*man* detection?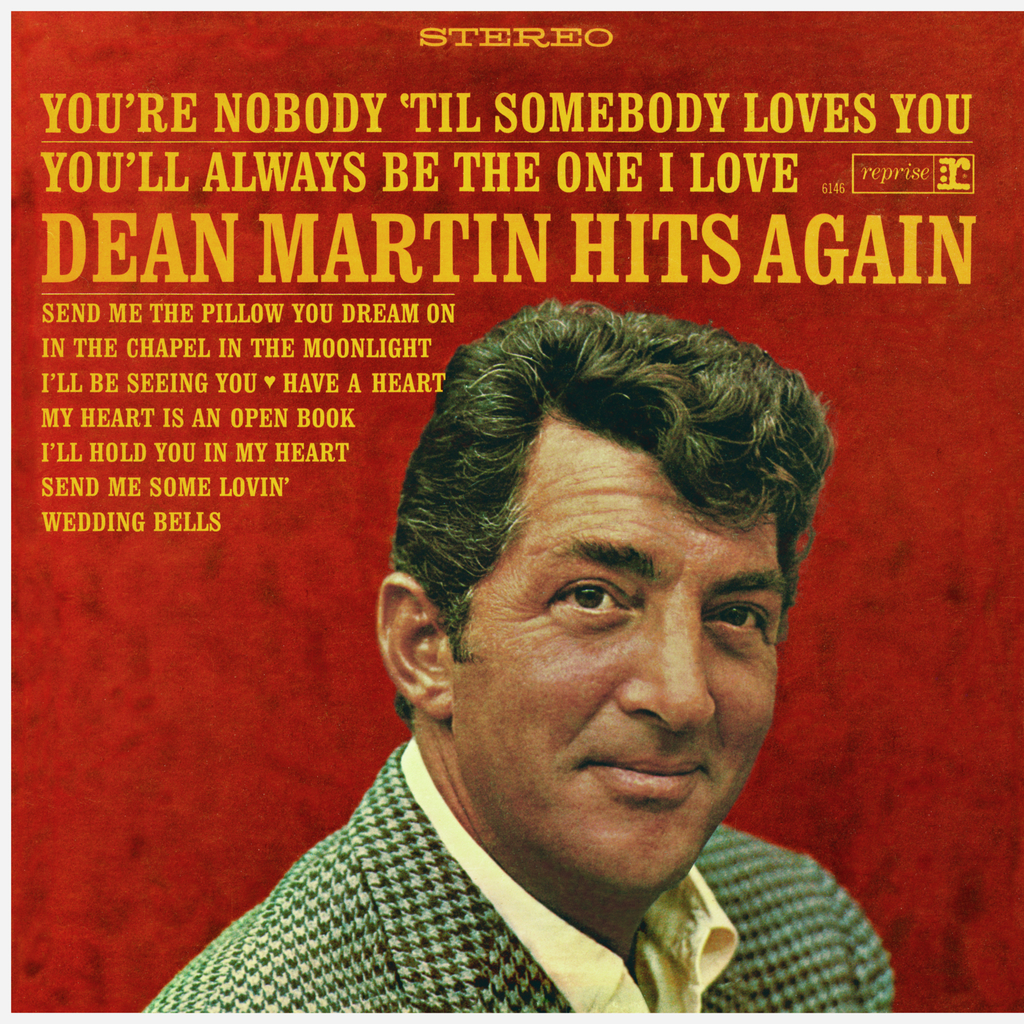
x1=118 y1=235 x2=929 y2=975
